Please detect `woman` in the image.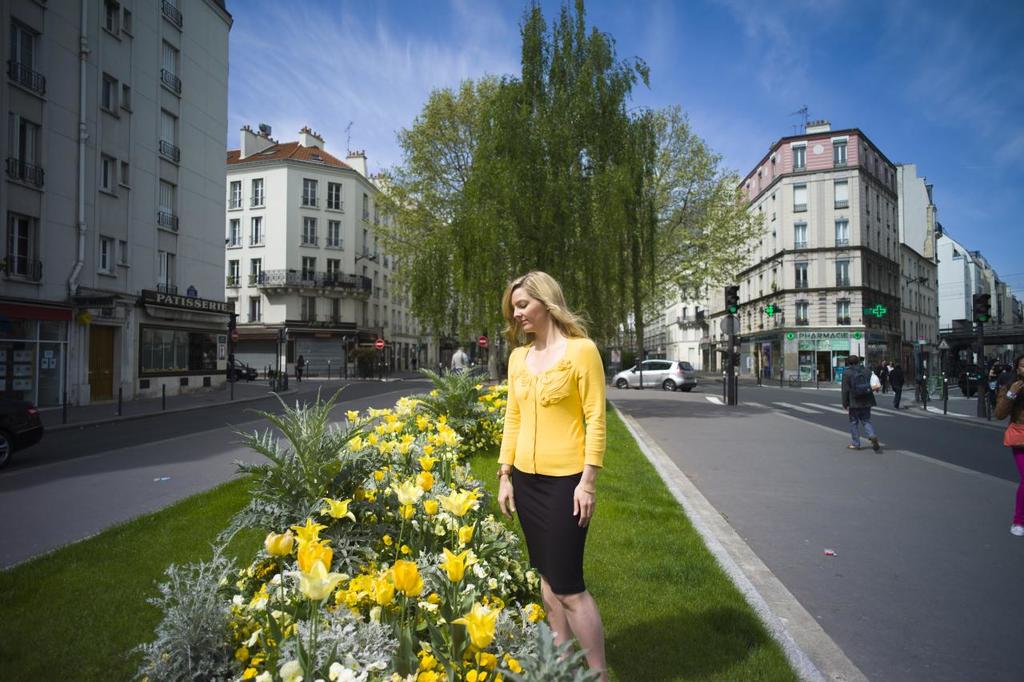
l=490, t=269, r=620, b=652.
